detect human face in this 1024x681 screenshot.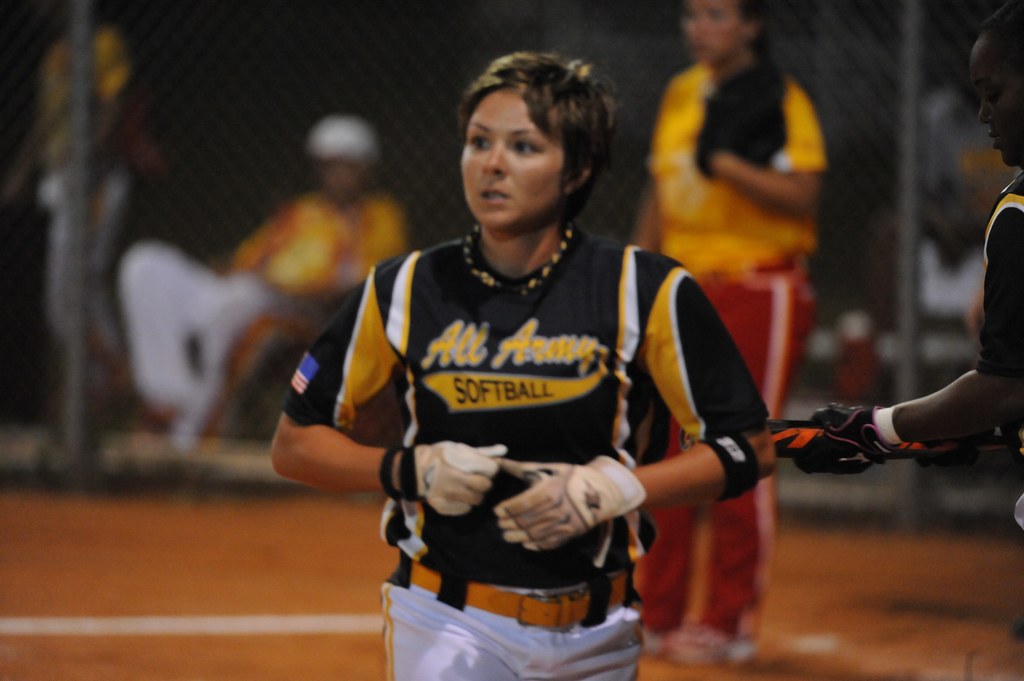
Detection: (460, 89, 564, 230).
